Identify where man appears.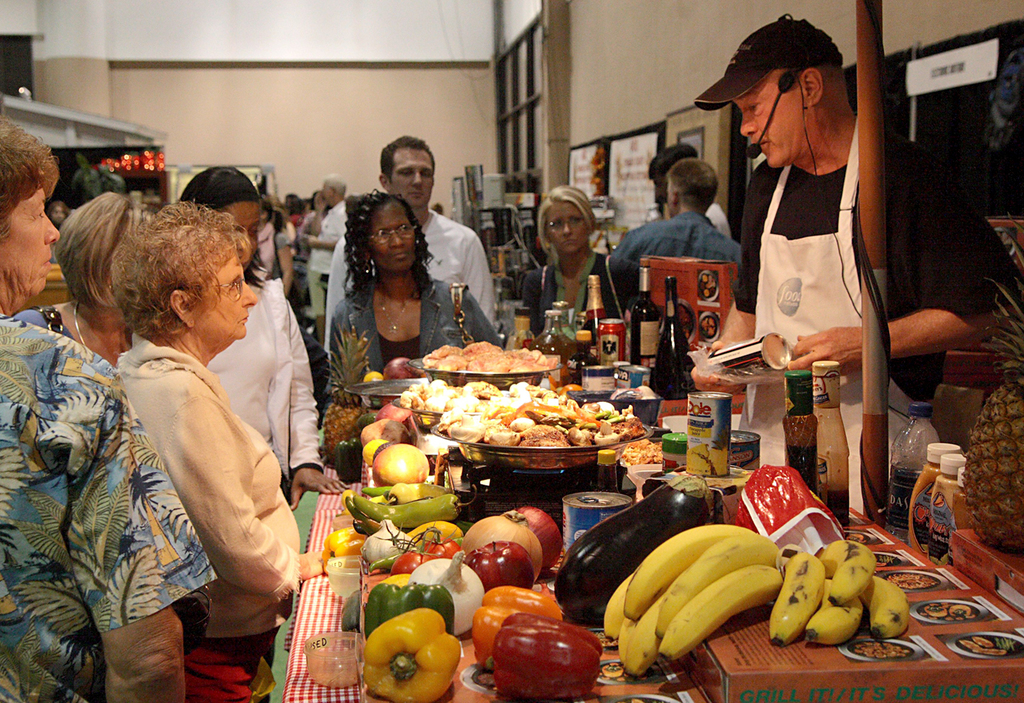
Appears at [711,36,906,474].
